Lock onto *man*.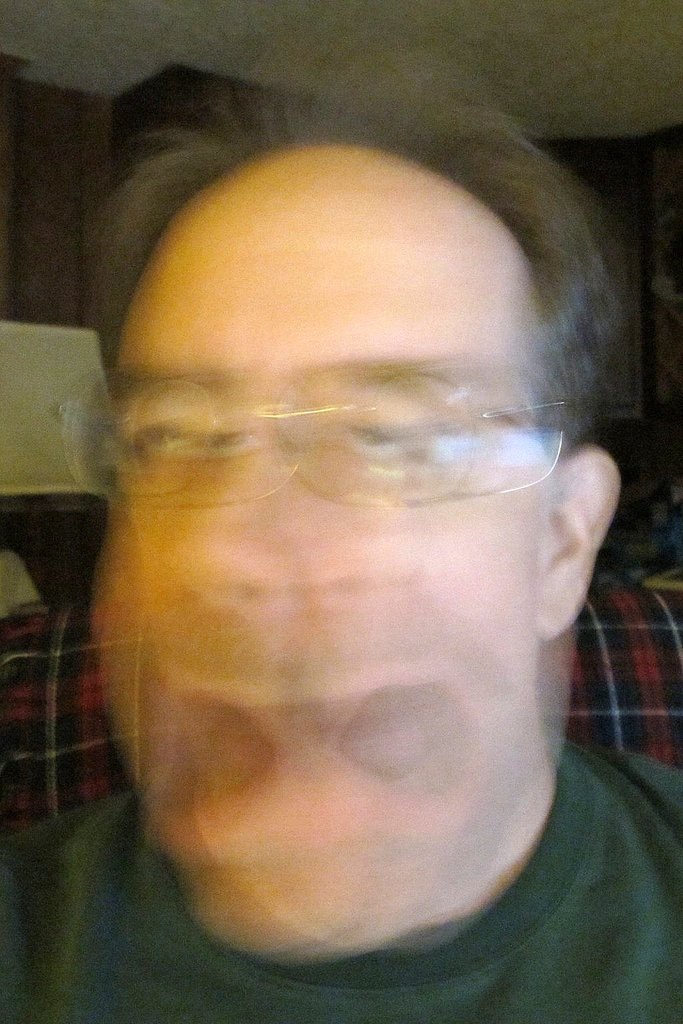
Locked: <region>21, 70, 682, 1021</region>.
